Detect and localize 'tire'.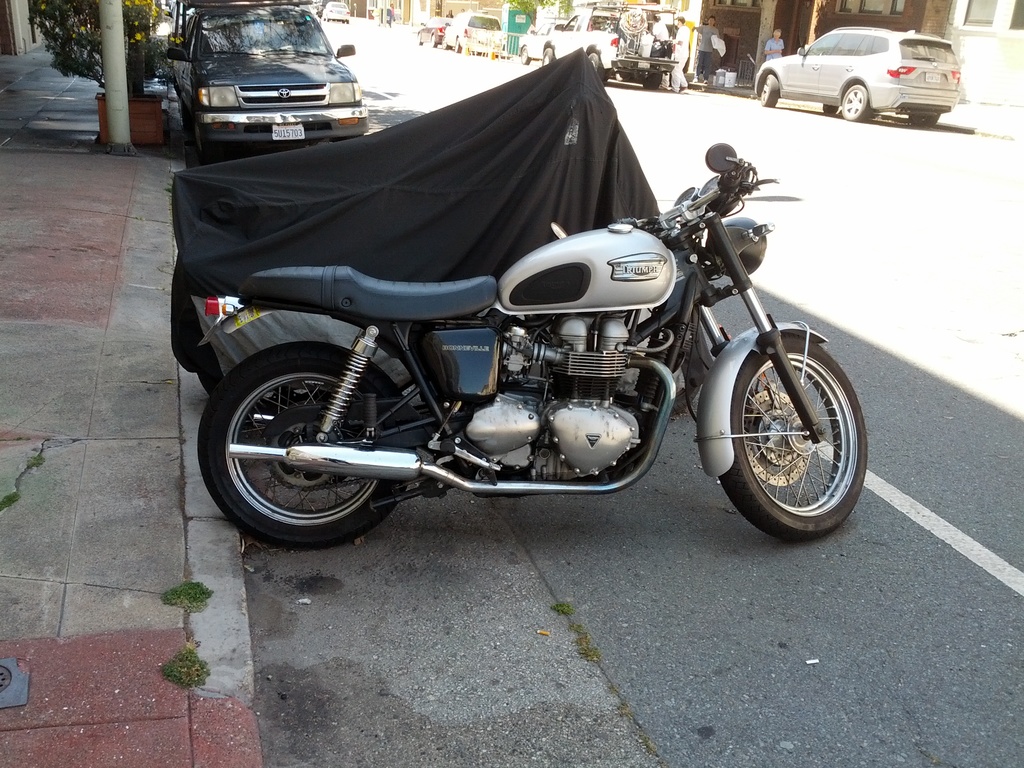
Localized at (x1=586, y1=54, x2=605, y2=77).
